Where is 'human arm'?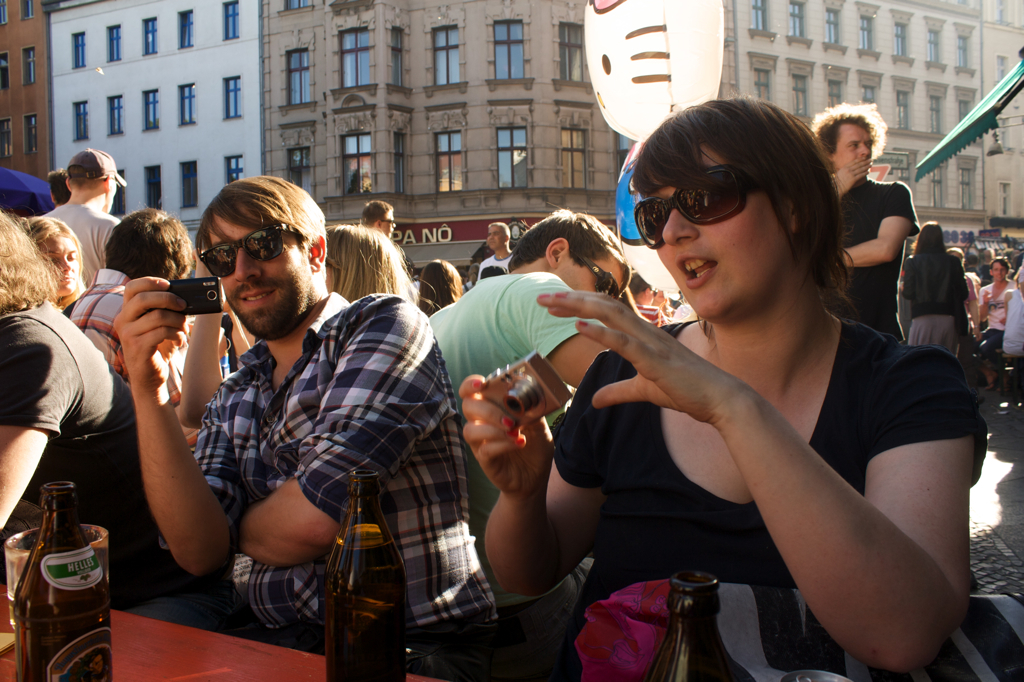
<region>839, 181, 919, 267</region>.
